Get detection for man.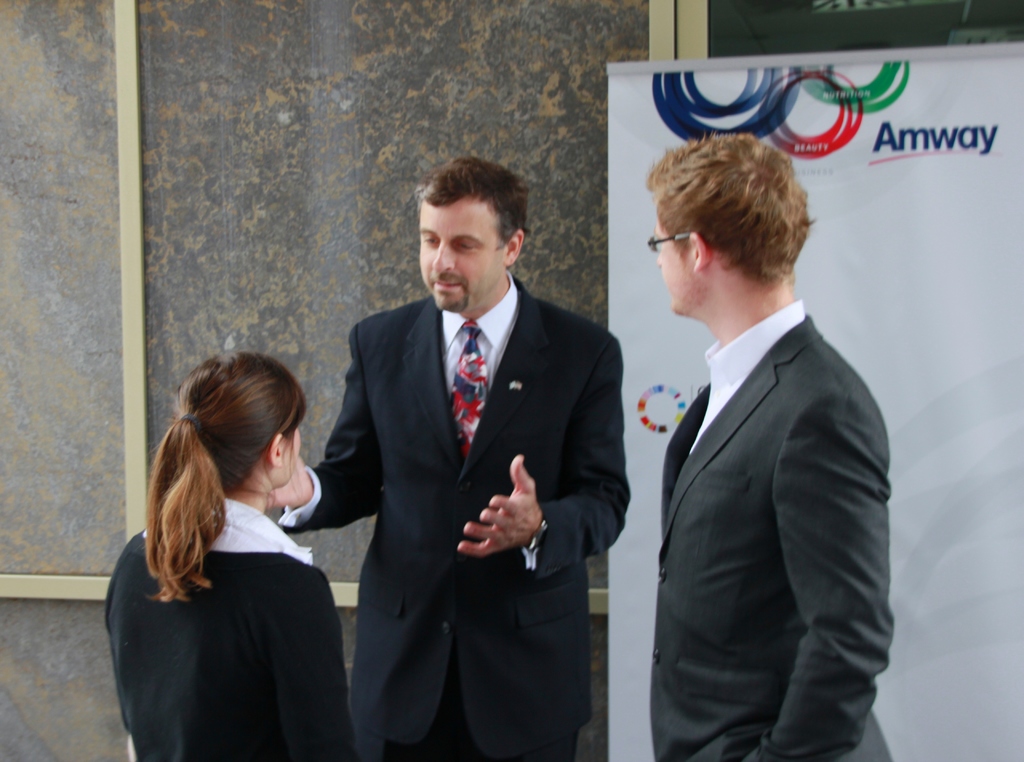
Detection: bbox=(259, 149, 635, 760).
